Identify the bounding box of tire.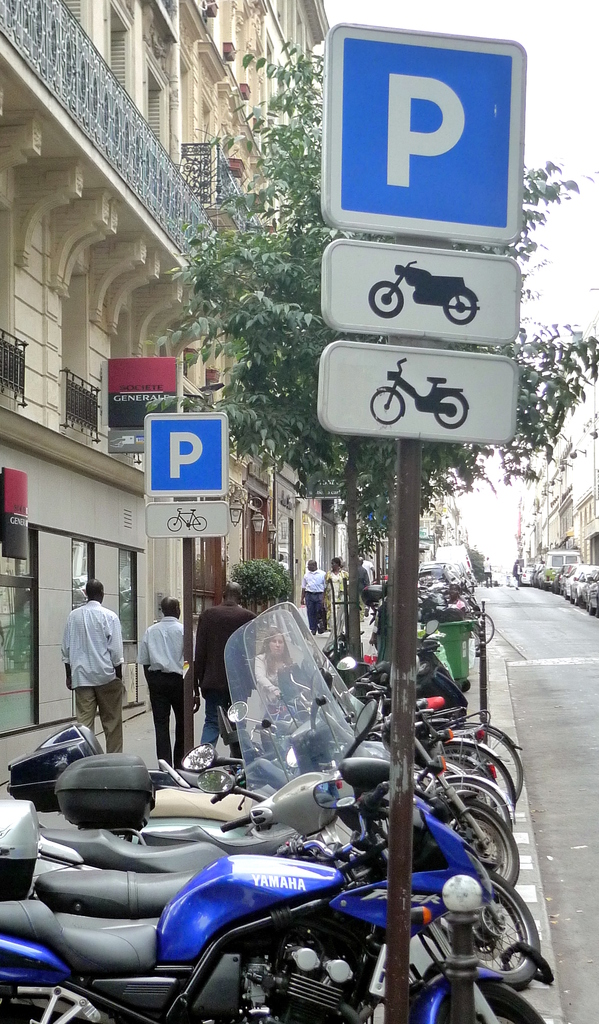
x1=428 y1=792 x2=523 y2=895.
